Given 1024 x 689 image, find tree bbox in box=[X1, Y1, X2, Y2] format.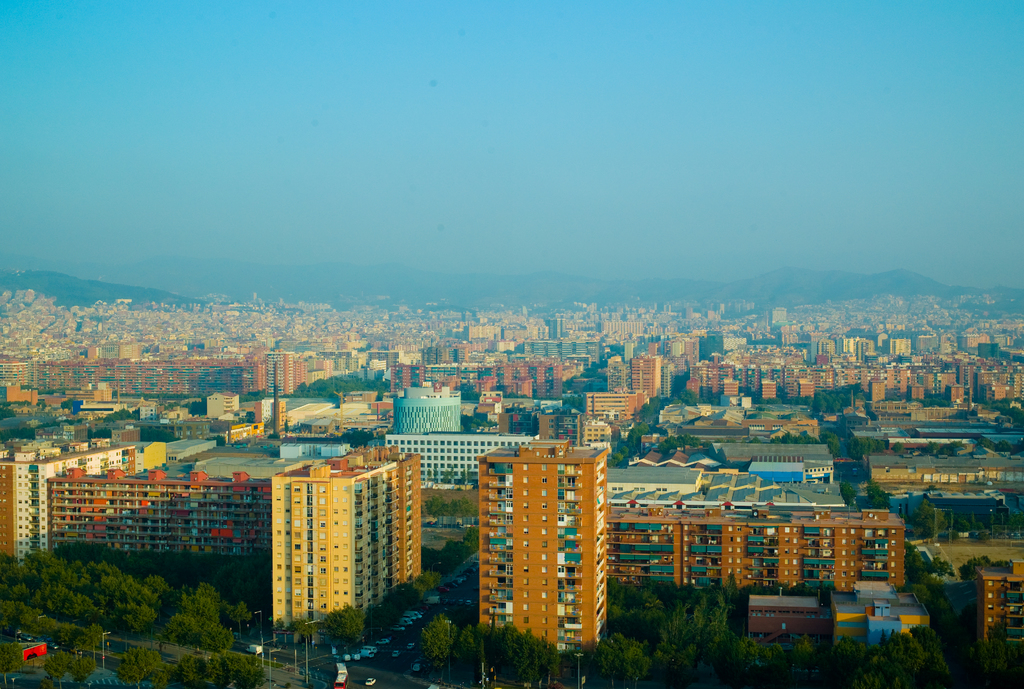
box=[870, 489, 890, 510].
